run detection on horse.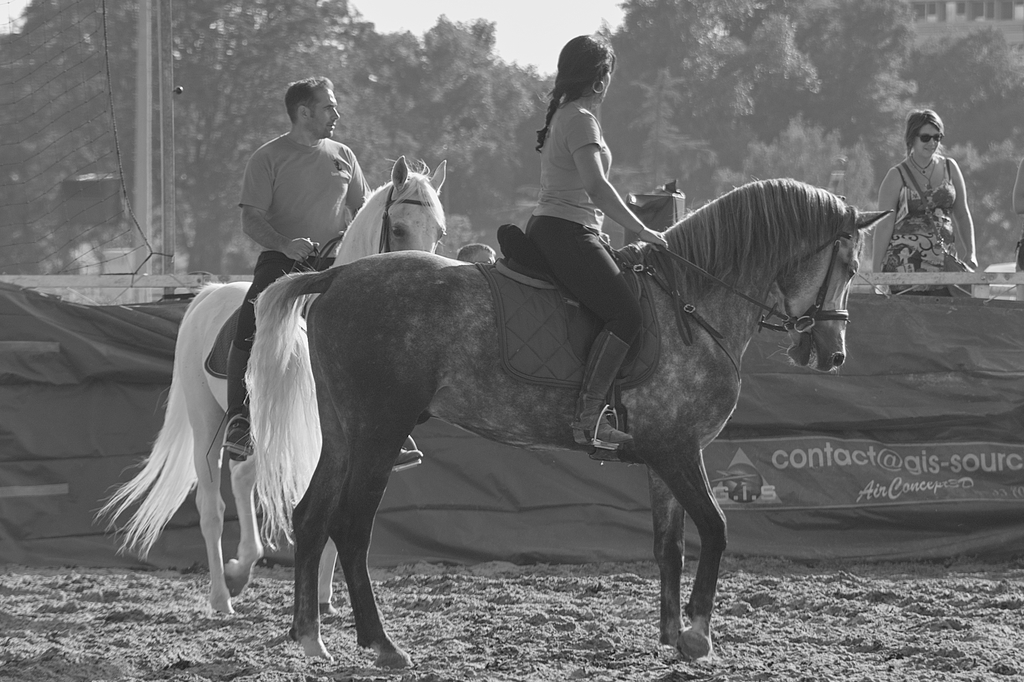
Result: pyautogui.locateOnScreen(245, 178, 896, 673).
